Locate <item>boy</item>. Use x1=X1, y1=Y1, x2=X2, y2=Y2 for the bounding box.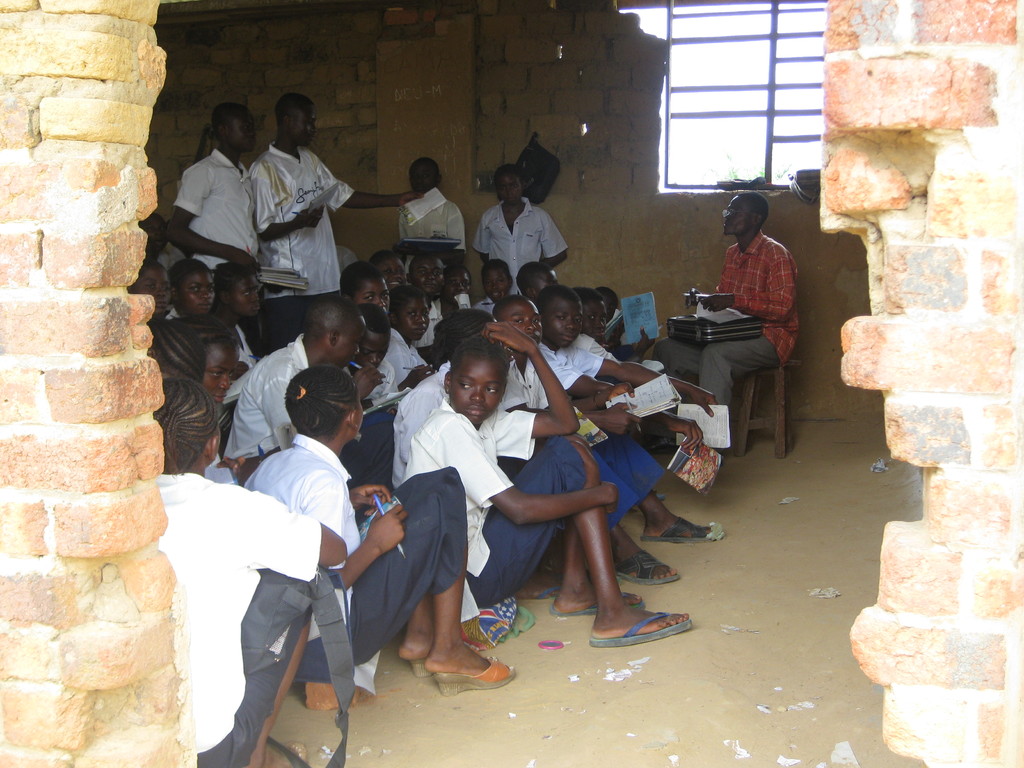
x1=400, y1=157, x2=471, y2=269.
